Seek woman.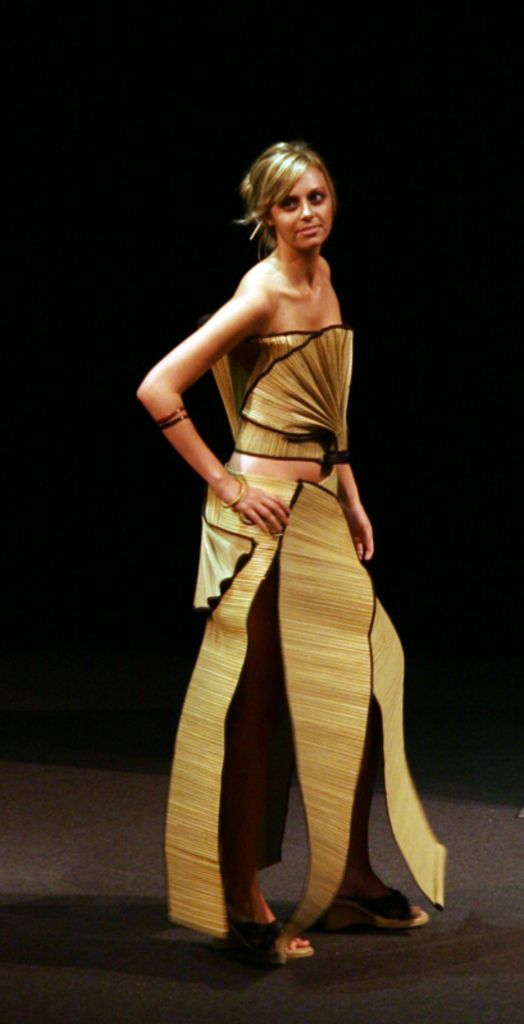
BBox(127, 142, 420, 966).
